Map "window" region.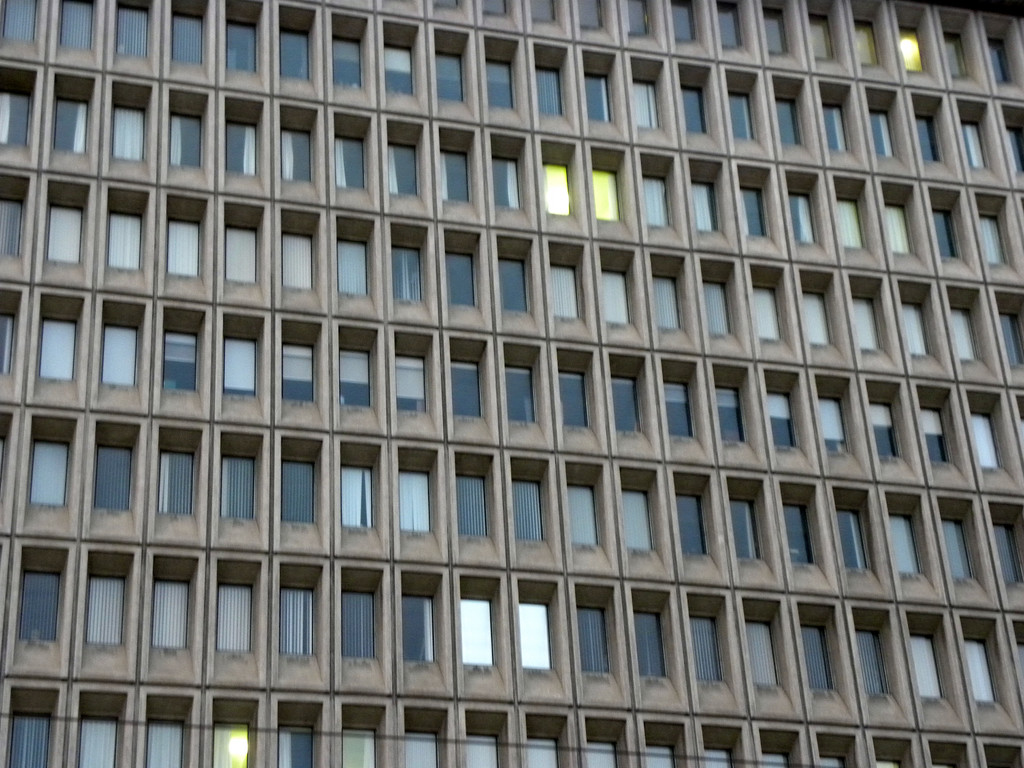
Mapped to (x1=667, y1=466, x2=729, y2=582).
